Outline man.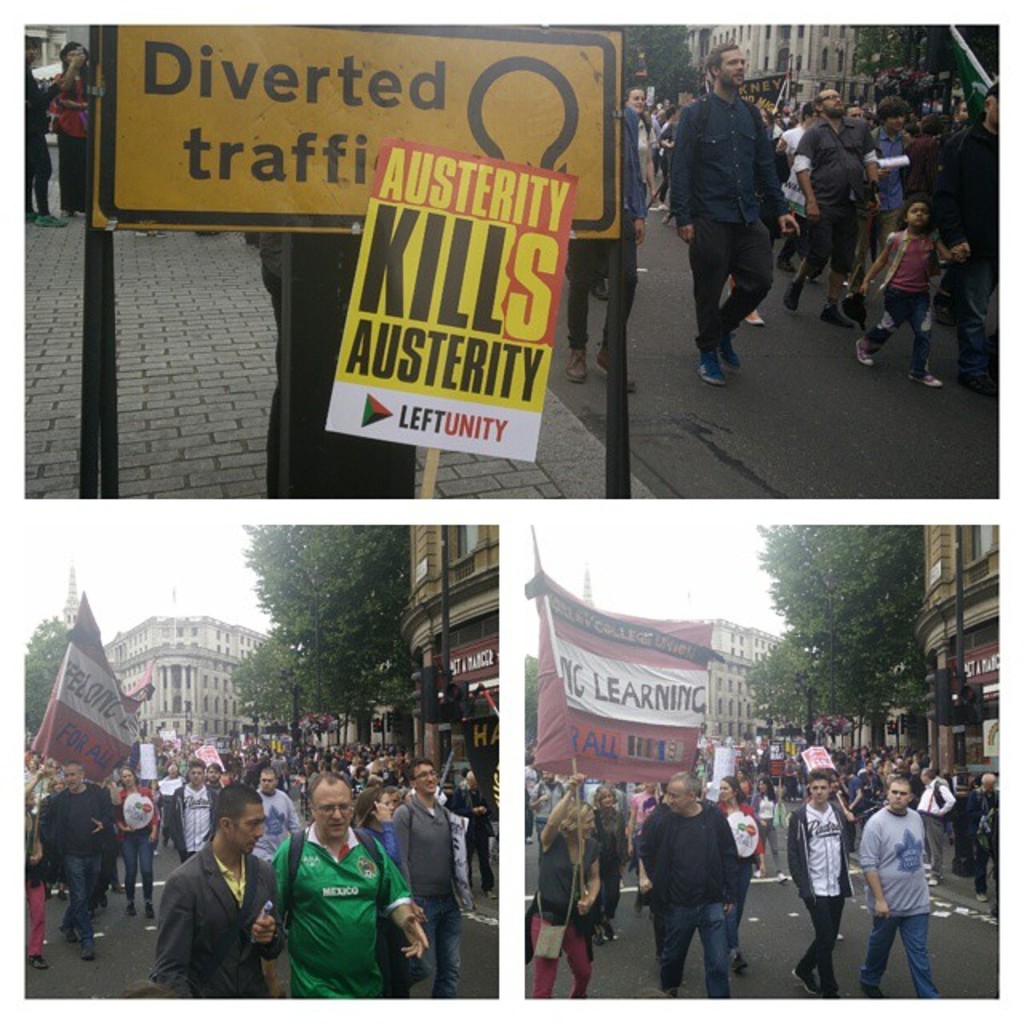
Outline: l=243, t=771, r=304, b=866.
